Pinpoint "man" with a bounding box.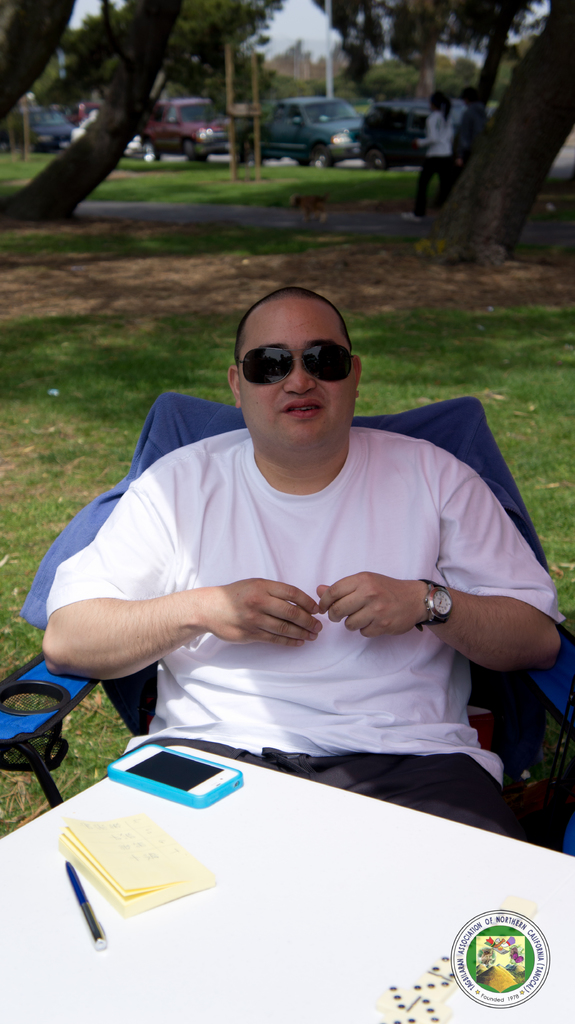
[left=38, top=285, right=569, bottom=835].
